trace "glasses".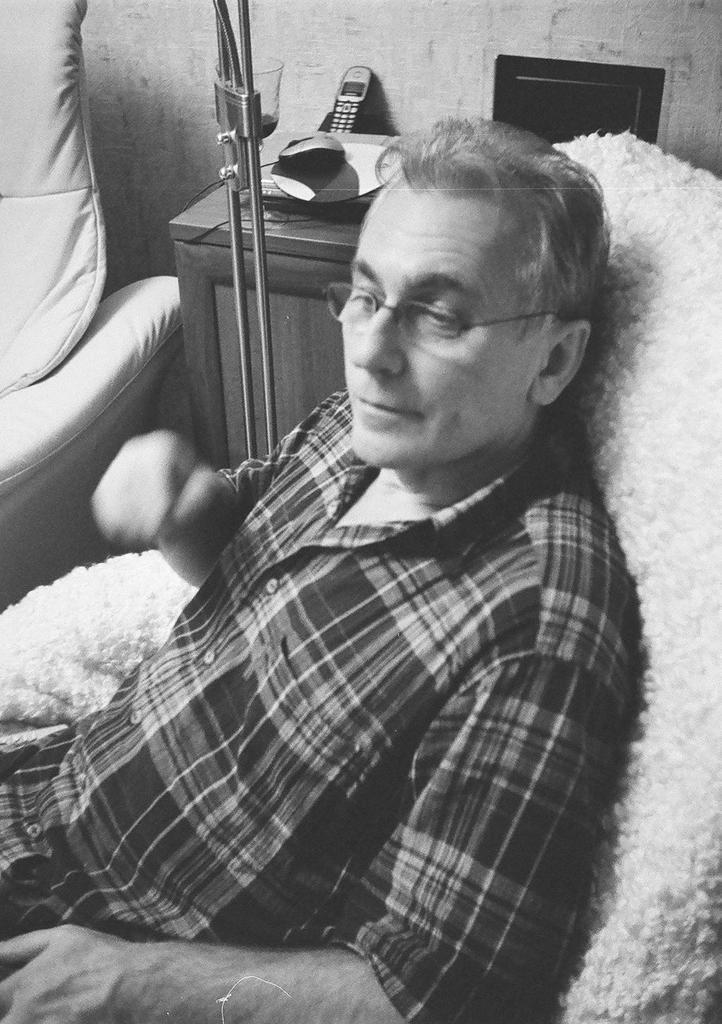
Traced to bbox=(319, 269, 568, 366).
